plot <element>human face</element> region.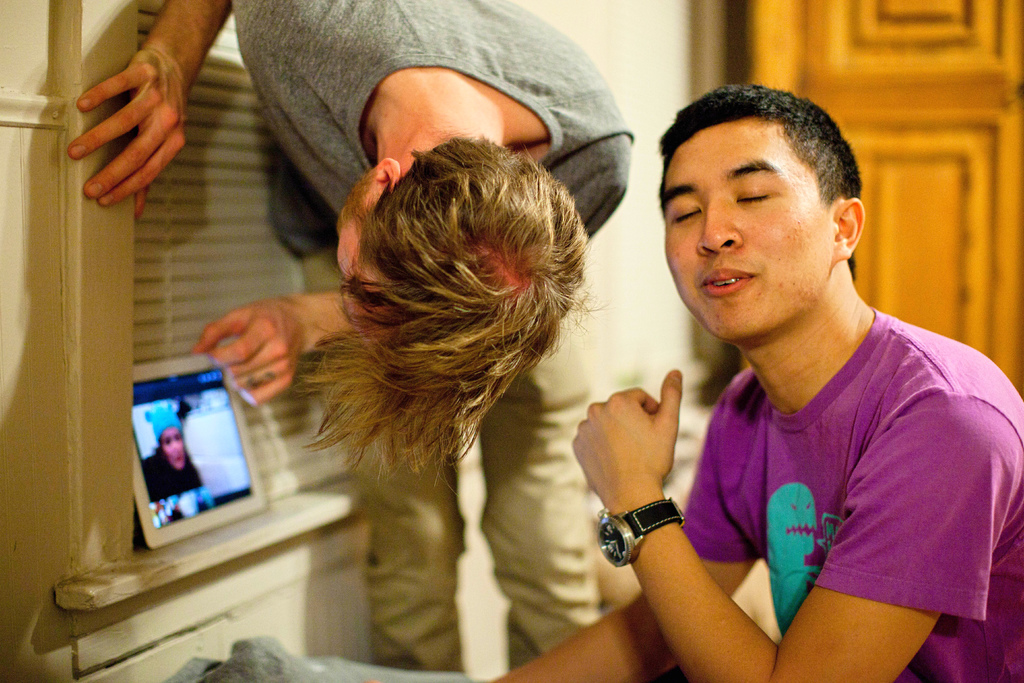
Plotted at 663/117/825/354.
